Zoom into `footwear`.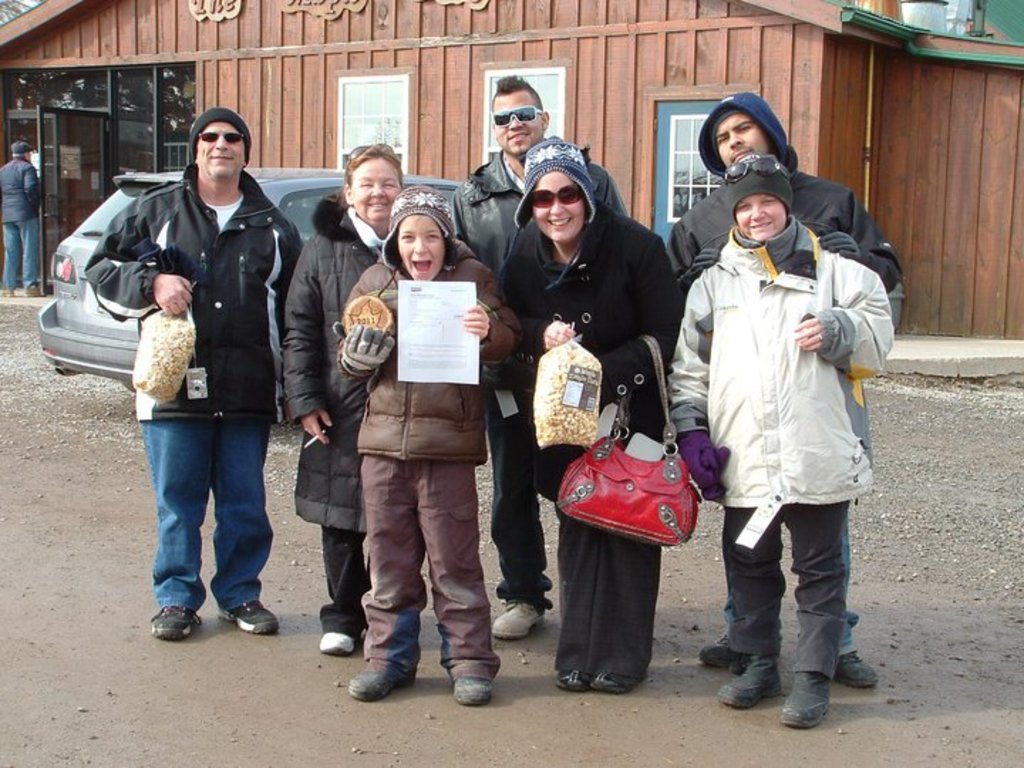
Zoom target: BBox(694, 631, 747, 668).
